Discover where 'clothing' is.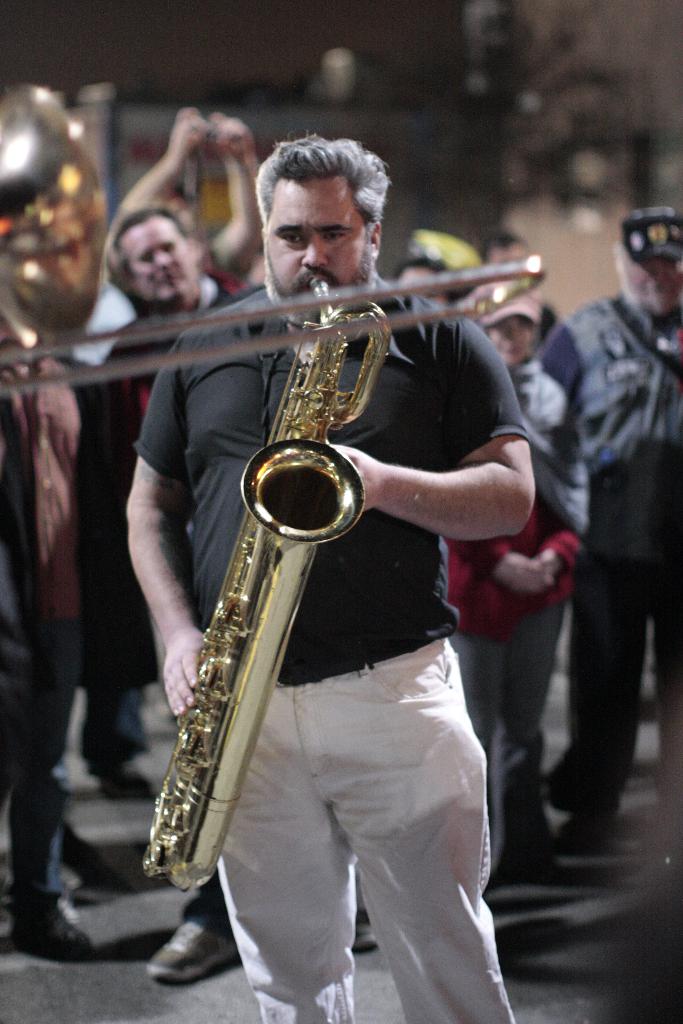
Discovered at crop(443, 358, 587, 863).
